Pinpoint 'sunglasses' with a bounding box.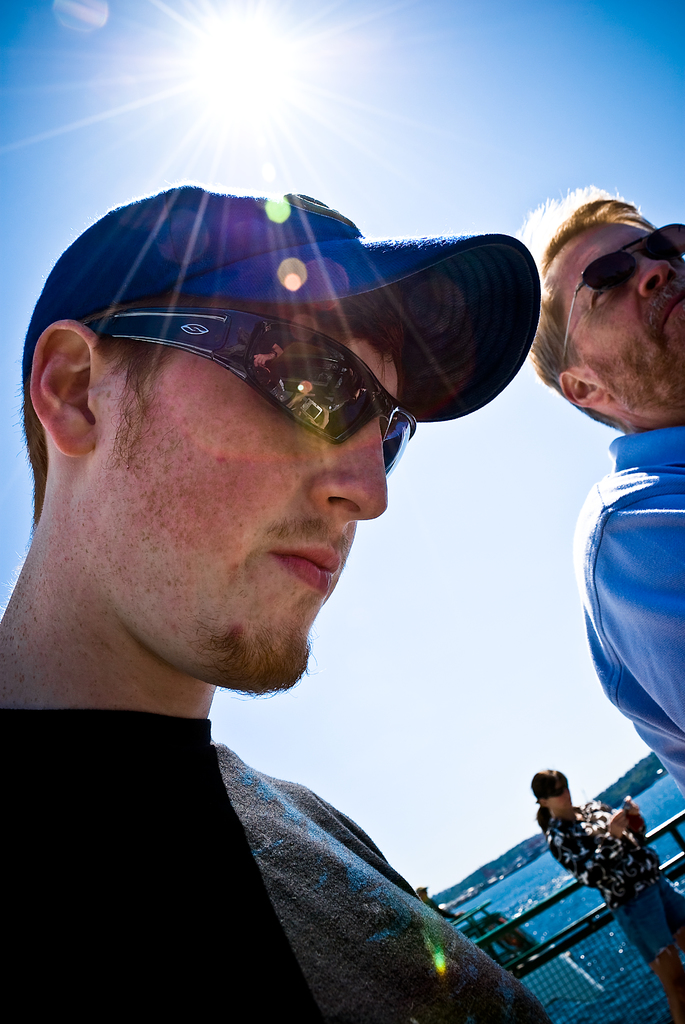
[x1=547, y1=787, x2=571, y2=799].
